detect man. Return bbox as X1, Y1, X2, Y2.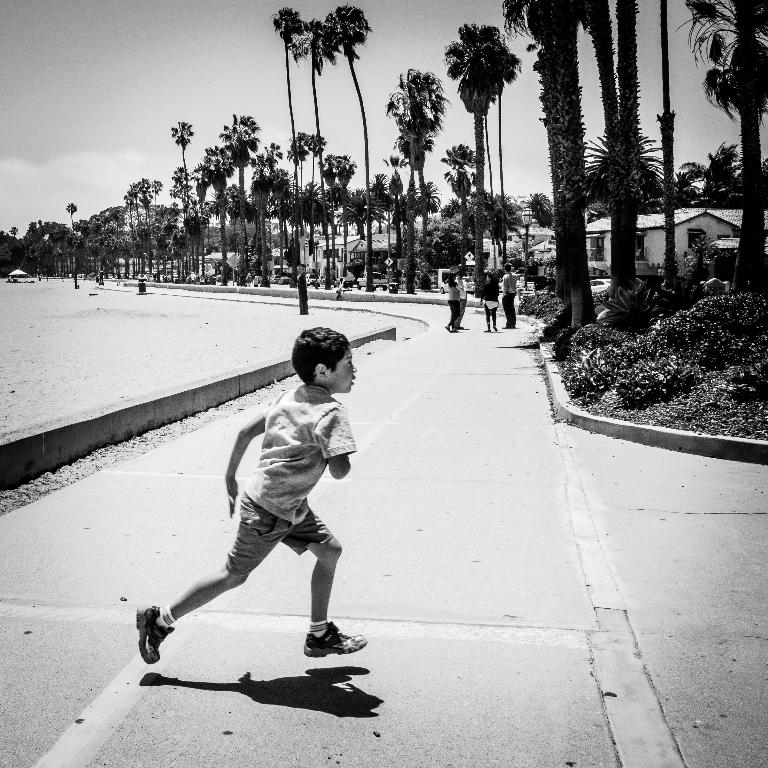
504, 257, 518, 325.
